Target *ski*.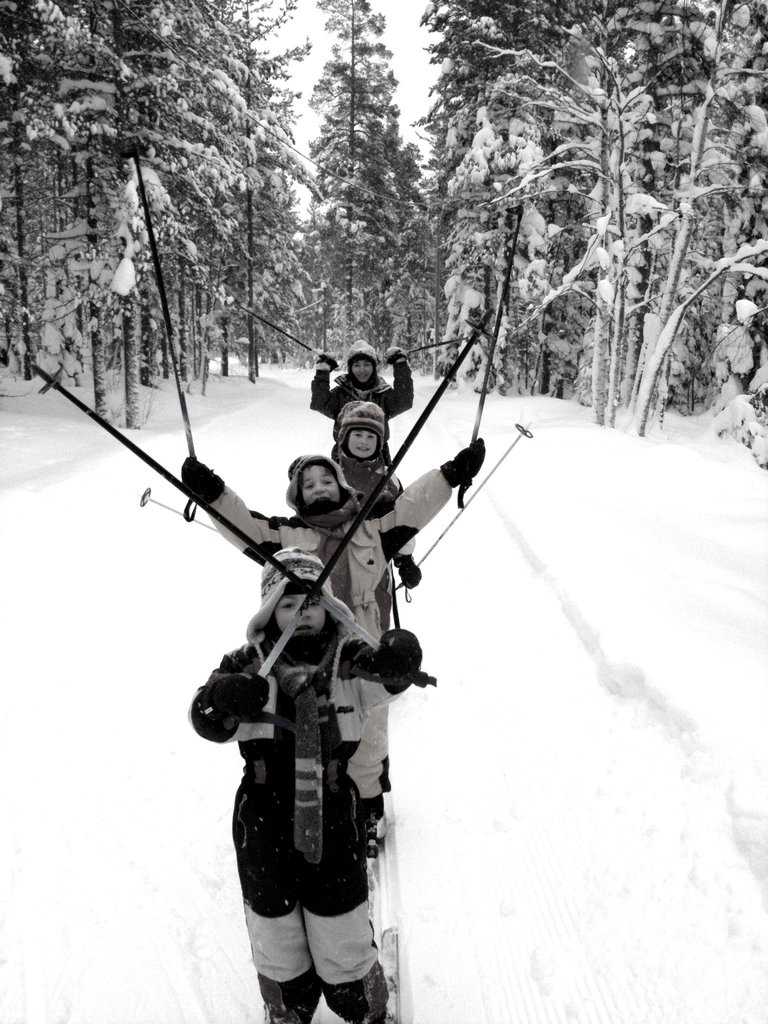
Target region: [x1=364, y1=841, x2=418, y2=1023].
